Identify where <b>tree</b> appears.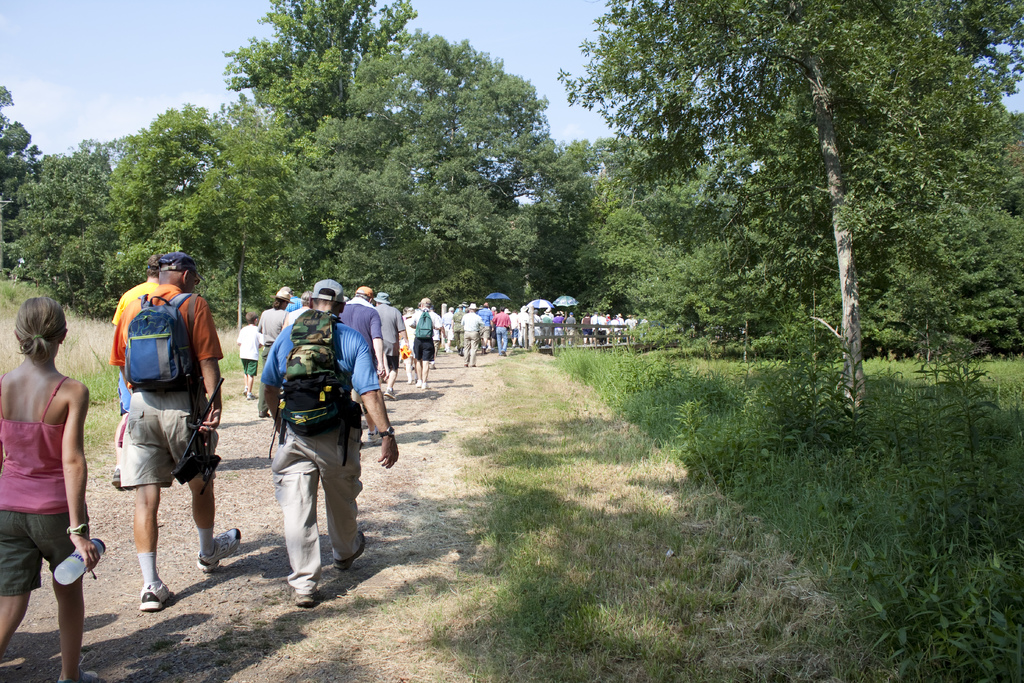
Appears at left=860, top=106, right=1023, bottom=360.
